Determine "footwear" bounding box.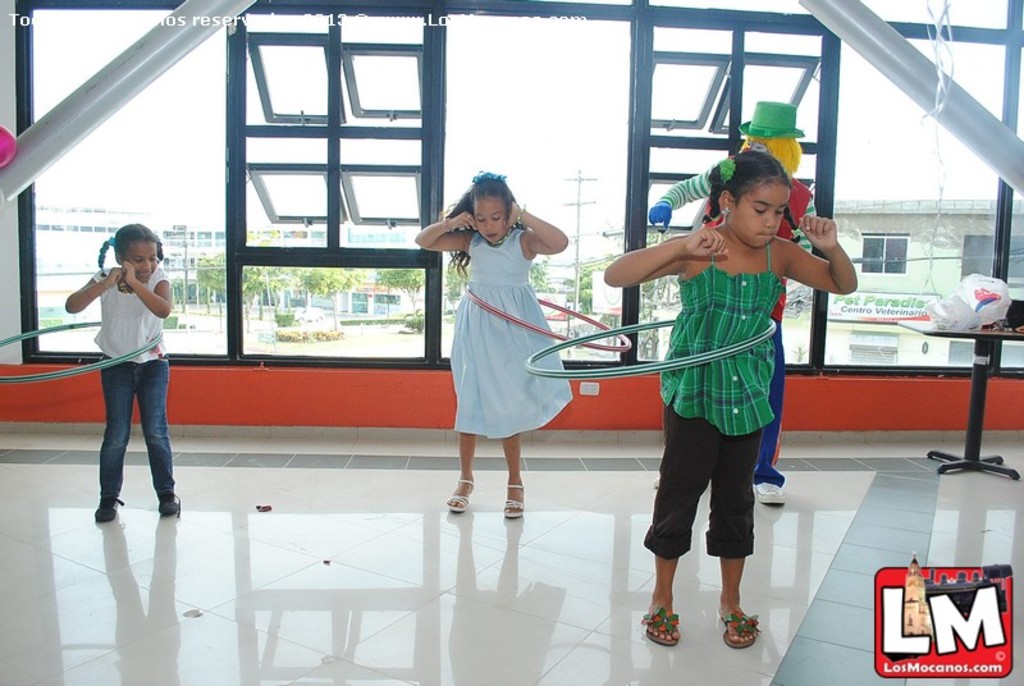
Determined: [722,609,764,653].
